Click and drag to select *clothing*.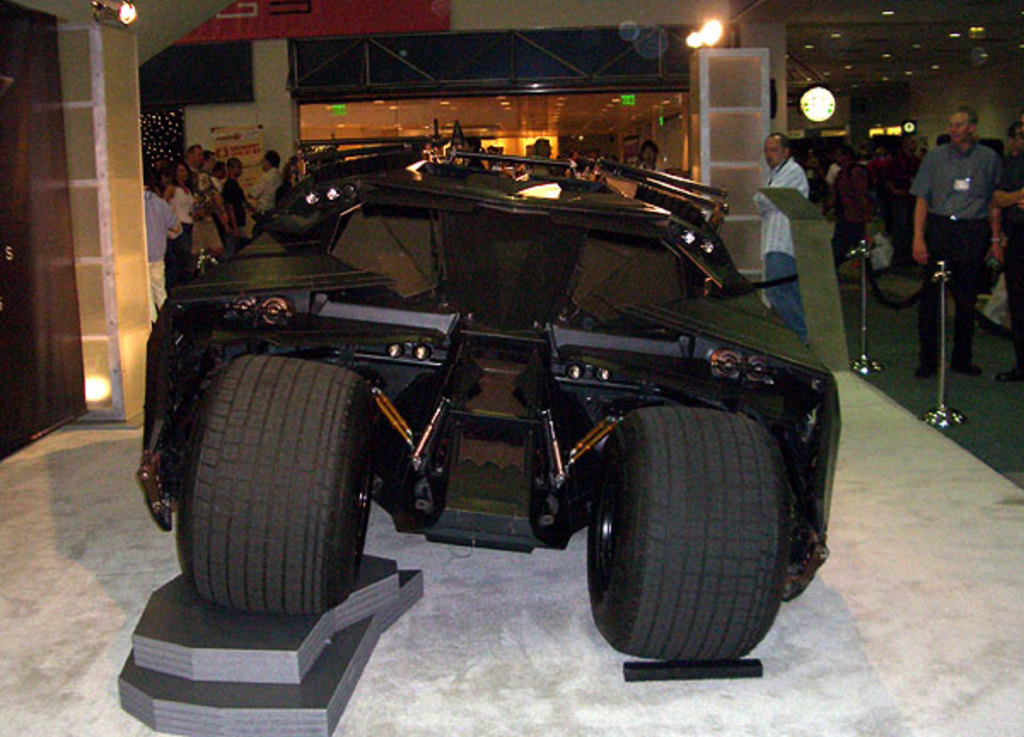
Selection: 775:261:807:331.
